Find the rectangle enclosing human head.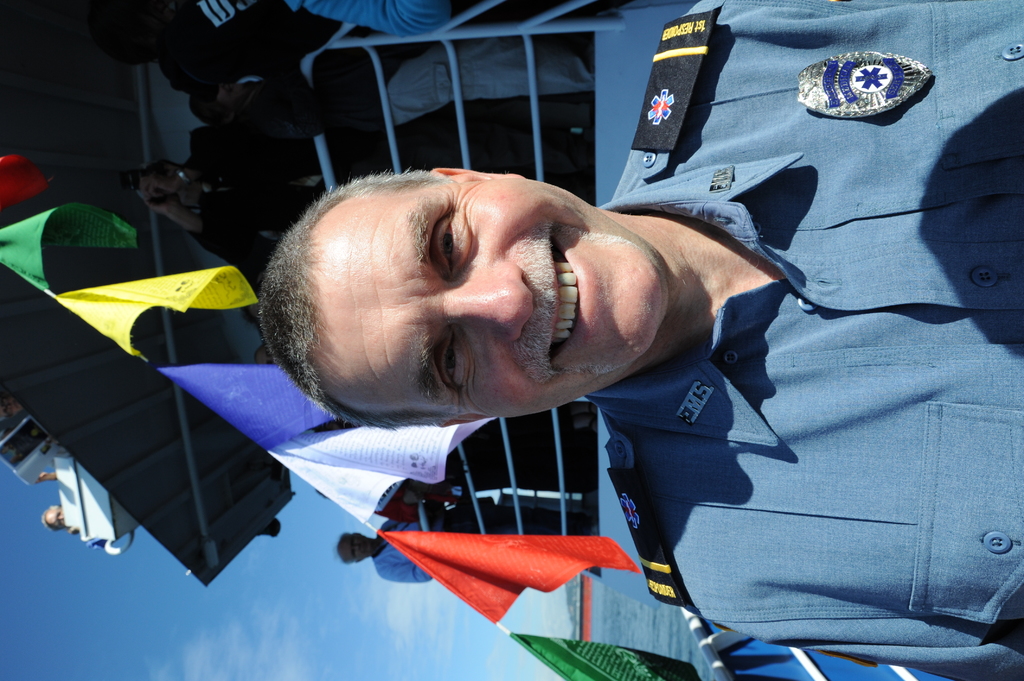
<box>194,83,244,118</box>.
